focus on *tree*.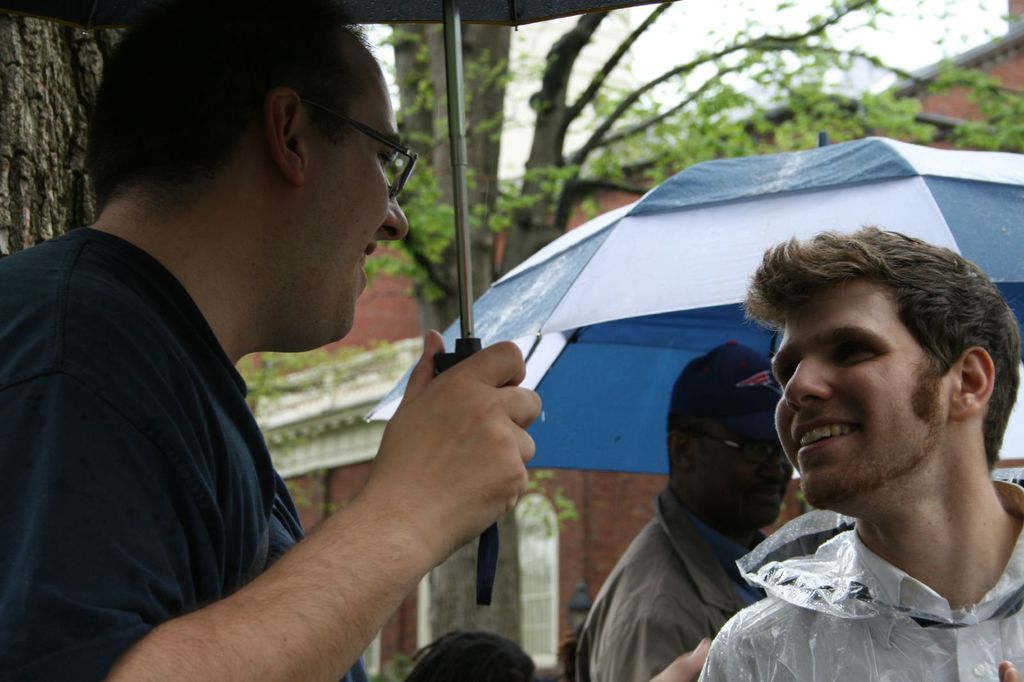
Focused at <box>0,0,1023,334</box>.
